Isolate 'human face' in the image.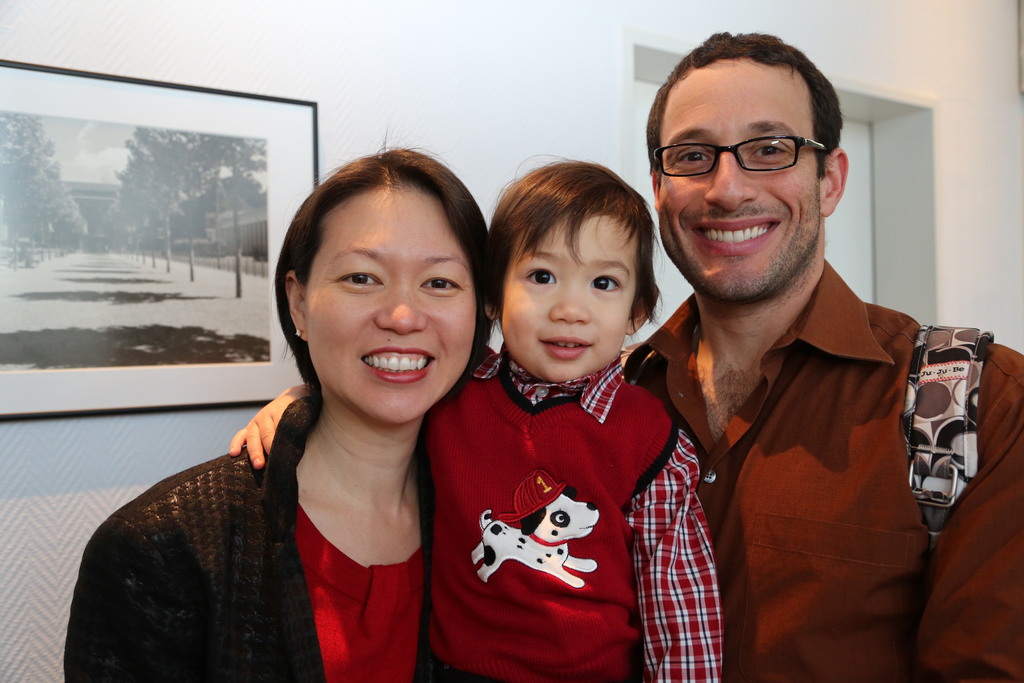
Isolated region: [x1=314, y1=192, x2=477, y2=428].
